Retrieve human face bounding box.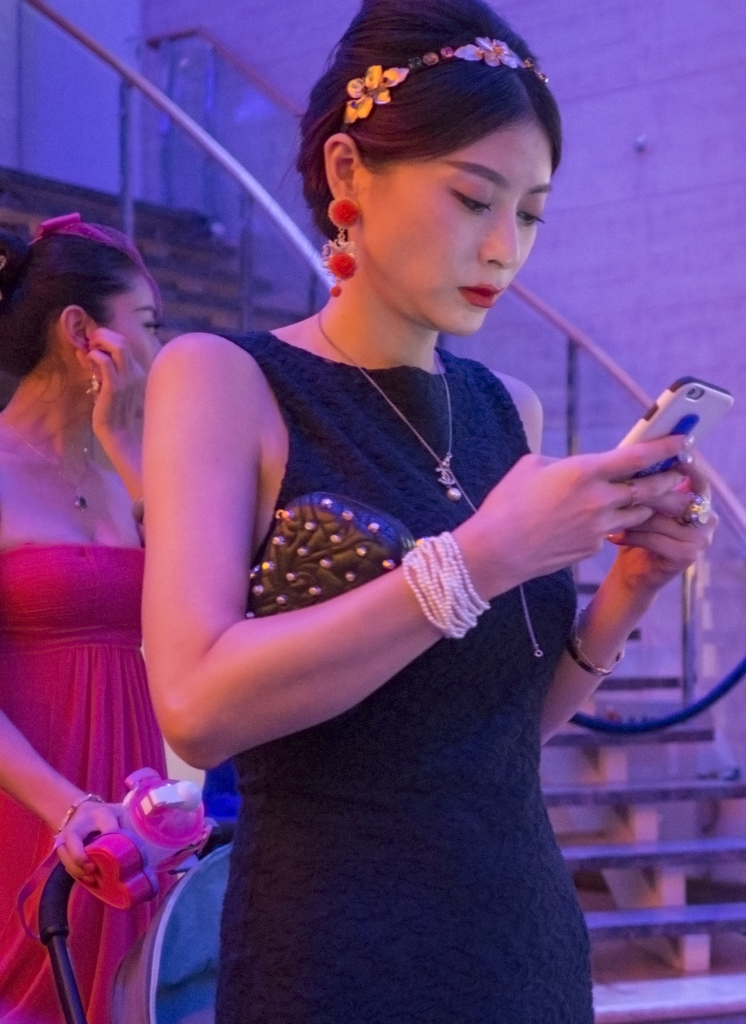
Bounding box: Rect(97, 278, 157, 364).
